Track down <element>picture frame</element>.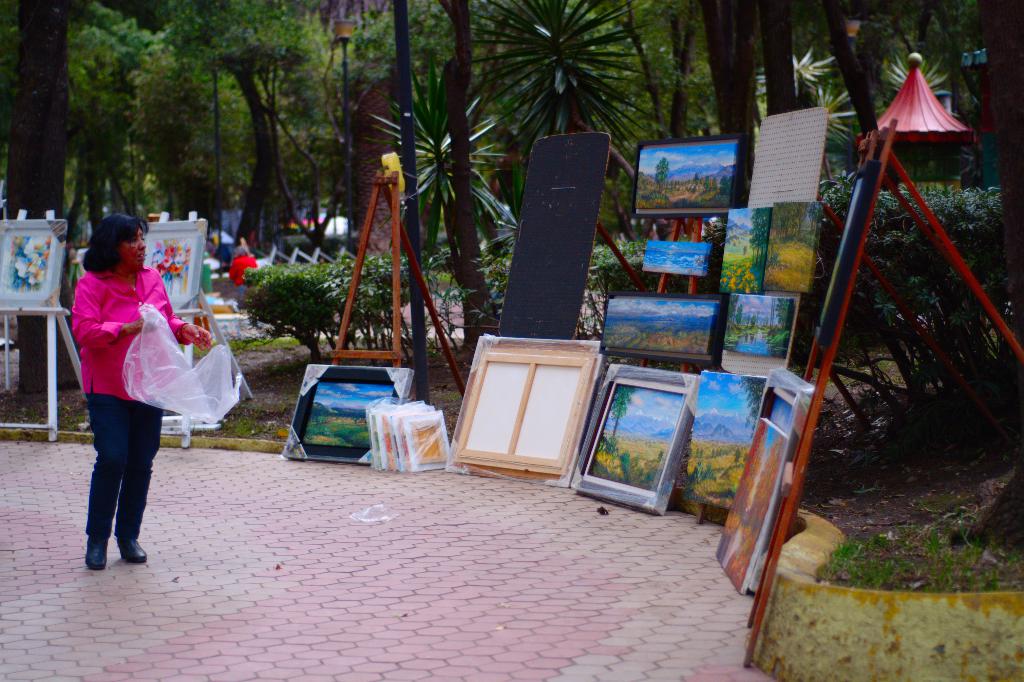
Tracked to bbox=(0, 220, 66, 307).
